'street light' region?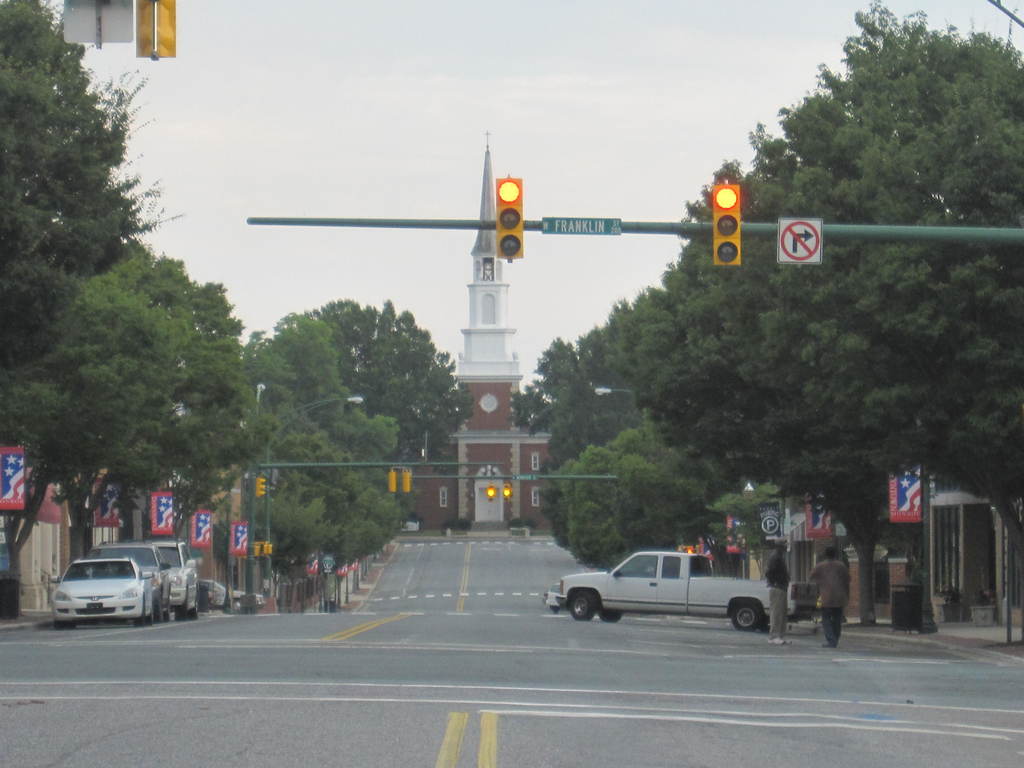
locate(586, 383, 637, 420)
